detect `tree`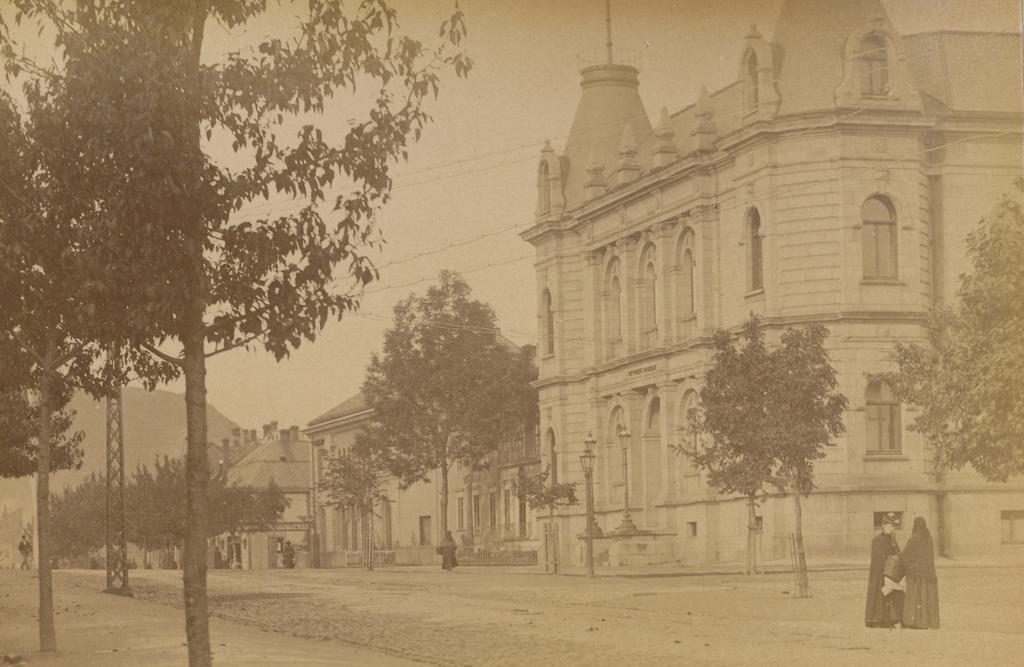
<bbox>55, 0, 475, 666</bbox>
